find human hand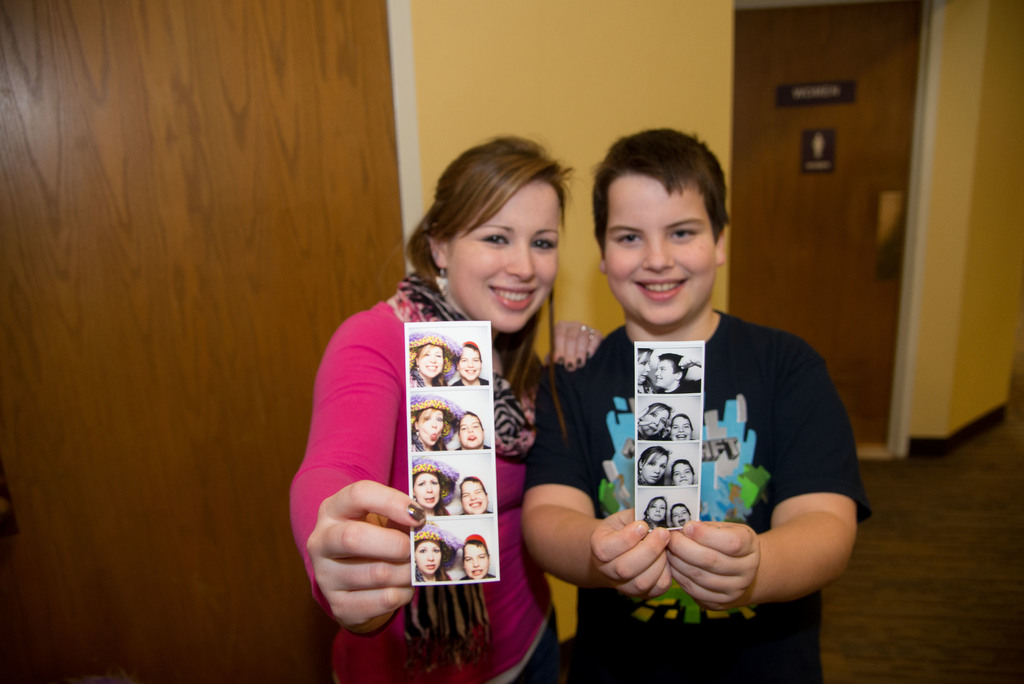
(x1=664, y1=519, x2=763, y2=612)
